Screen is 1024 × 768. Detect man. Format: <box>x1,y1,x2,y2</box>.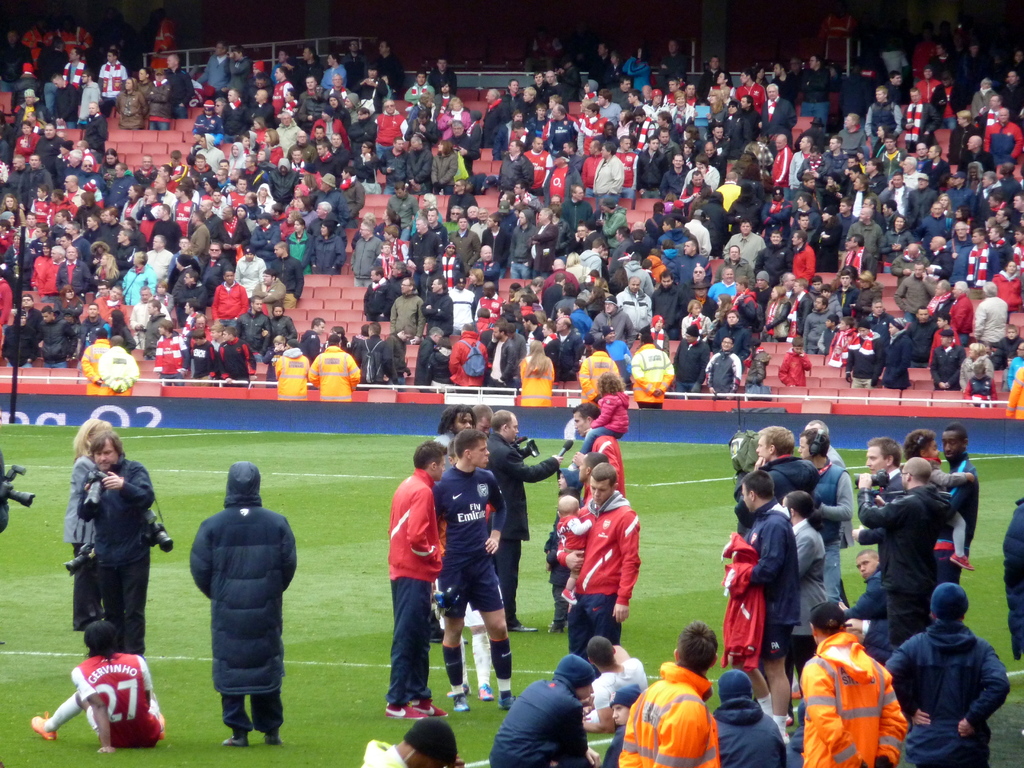
<box>387,188,420,225</box>.
